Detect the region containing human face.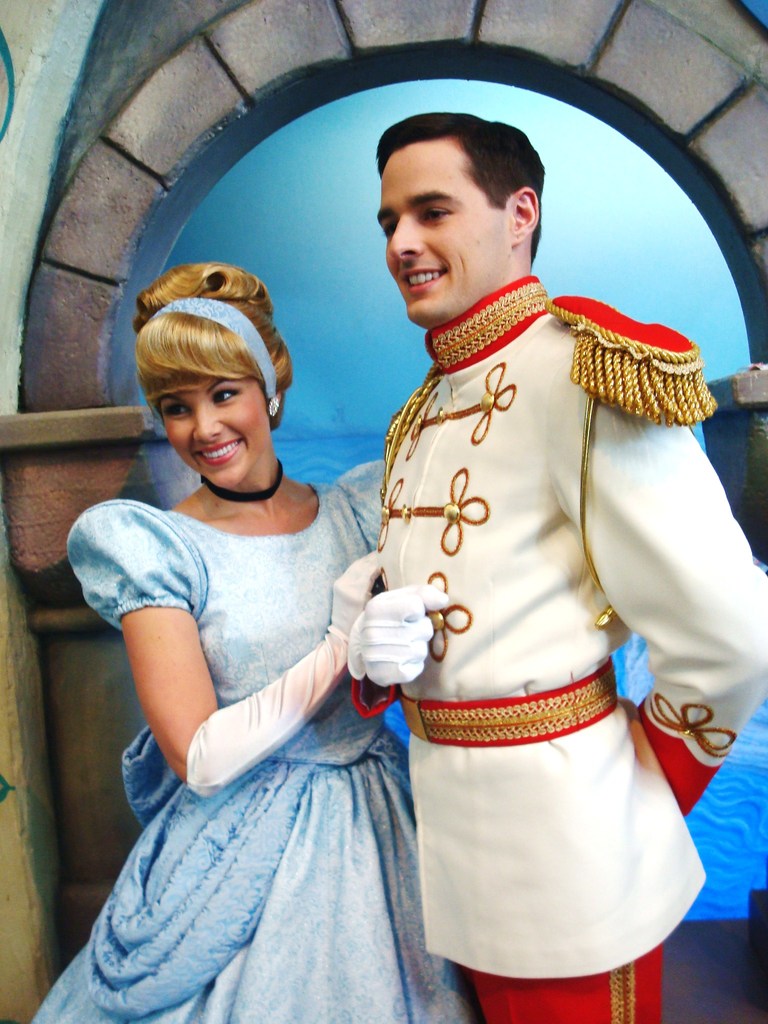
BBox(374, 143, 502, 323).
